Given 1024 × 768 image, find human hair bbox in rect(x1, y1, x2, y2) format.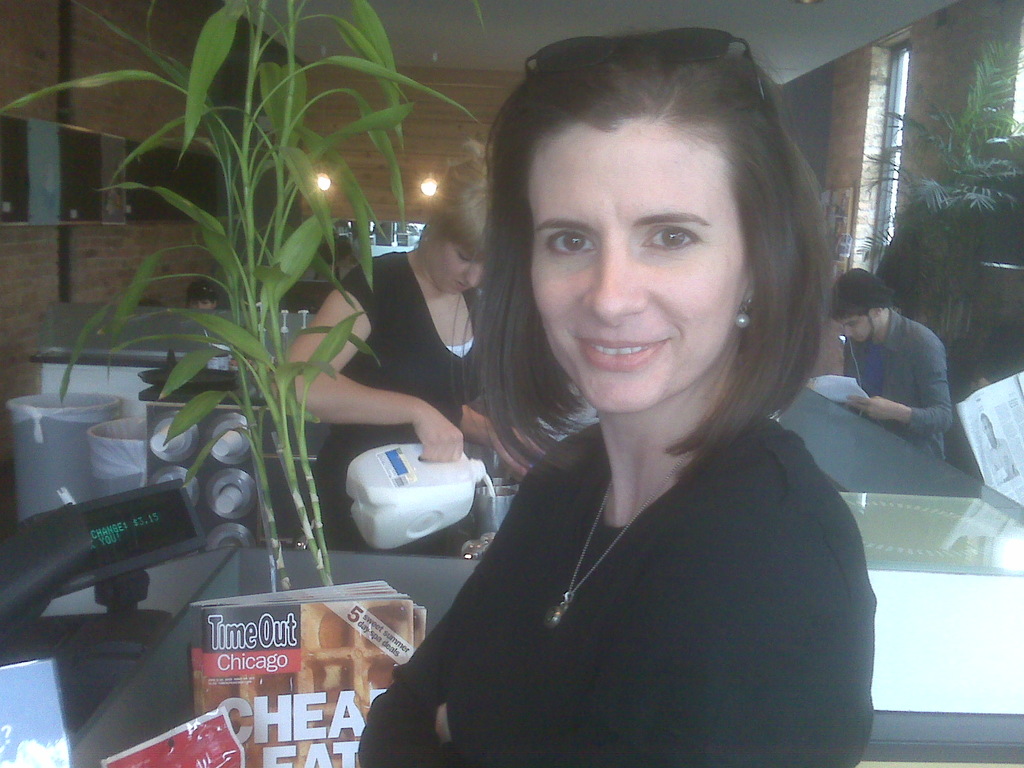
rect(136, 295, 170, 310).
